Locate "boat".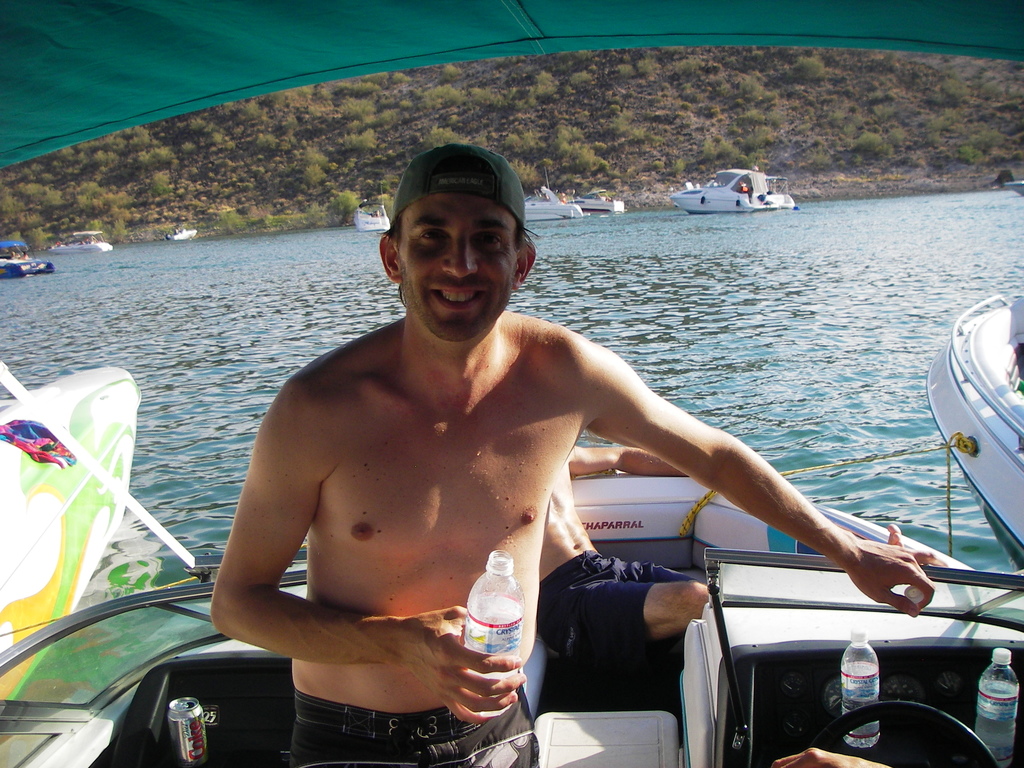
Bounding box: left=580, top=189, right=625, bottom=211.
